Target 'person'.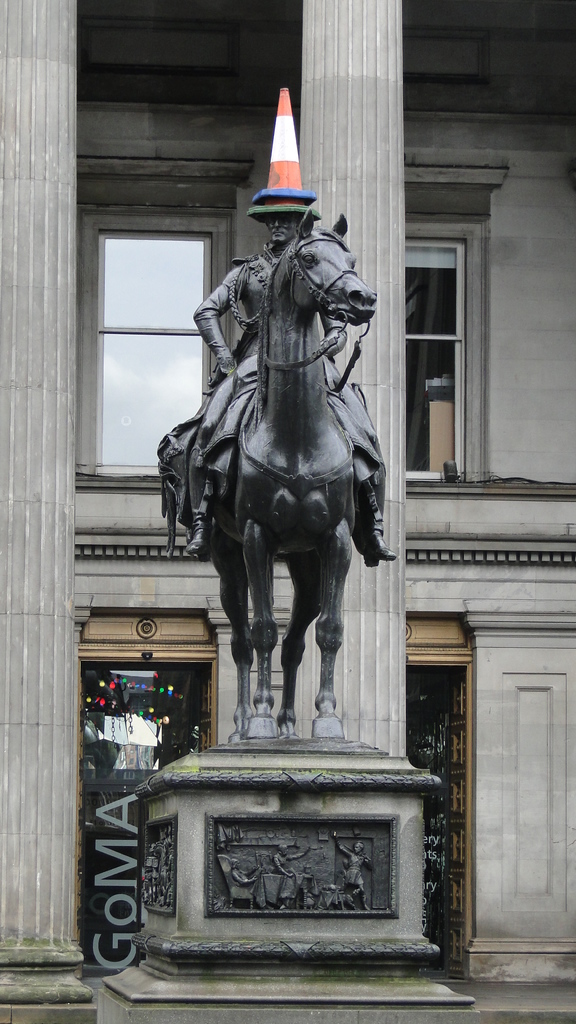
Target region: 189,212,396,568.
